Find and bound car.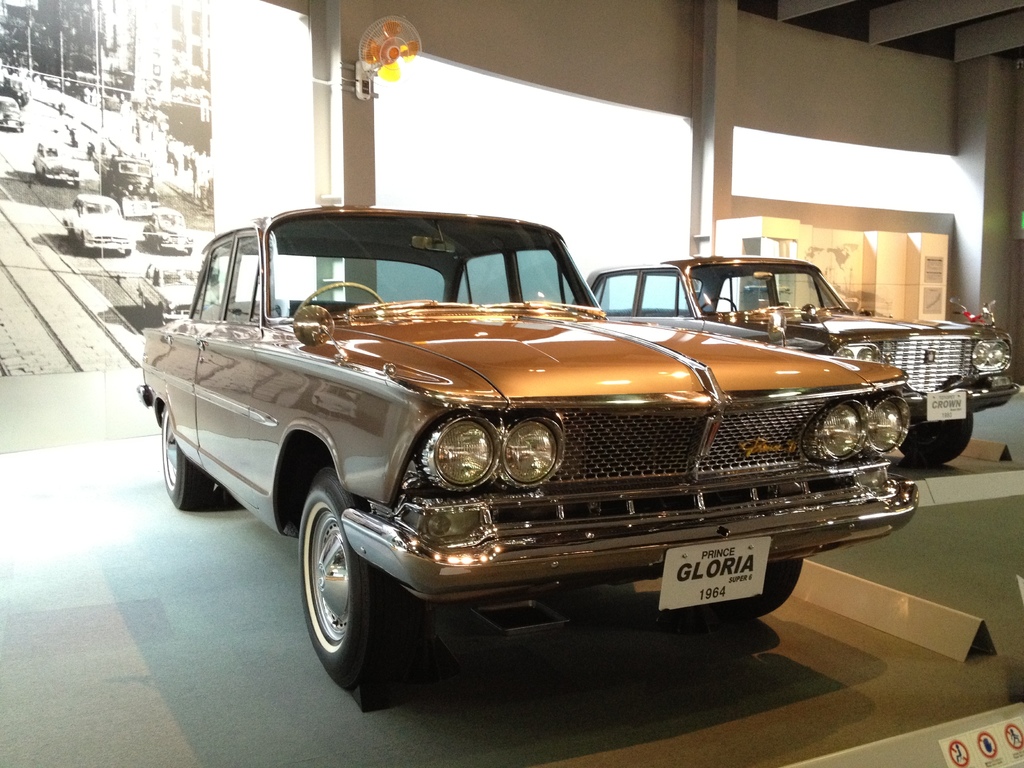
Bound: 576, 254, 1023, 470.
